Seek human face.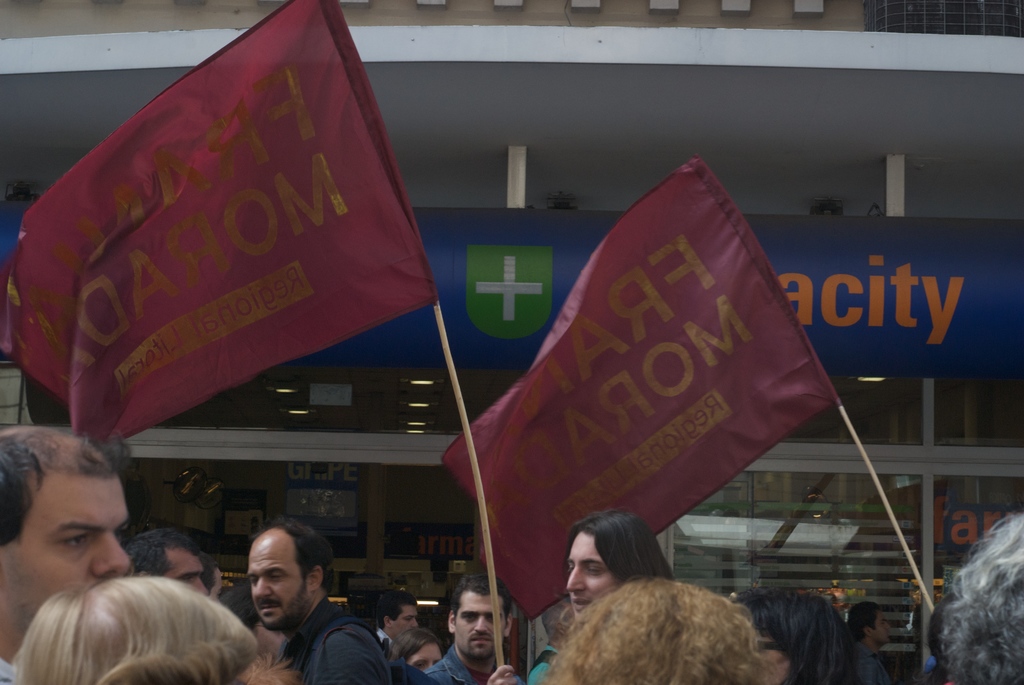
box(168, 557, 207, 594).
